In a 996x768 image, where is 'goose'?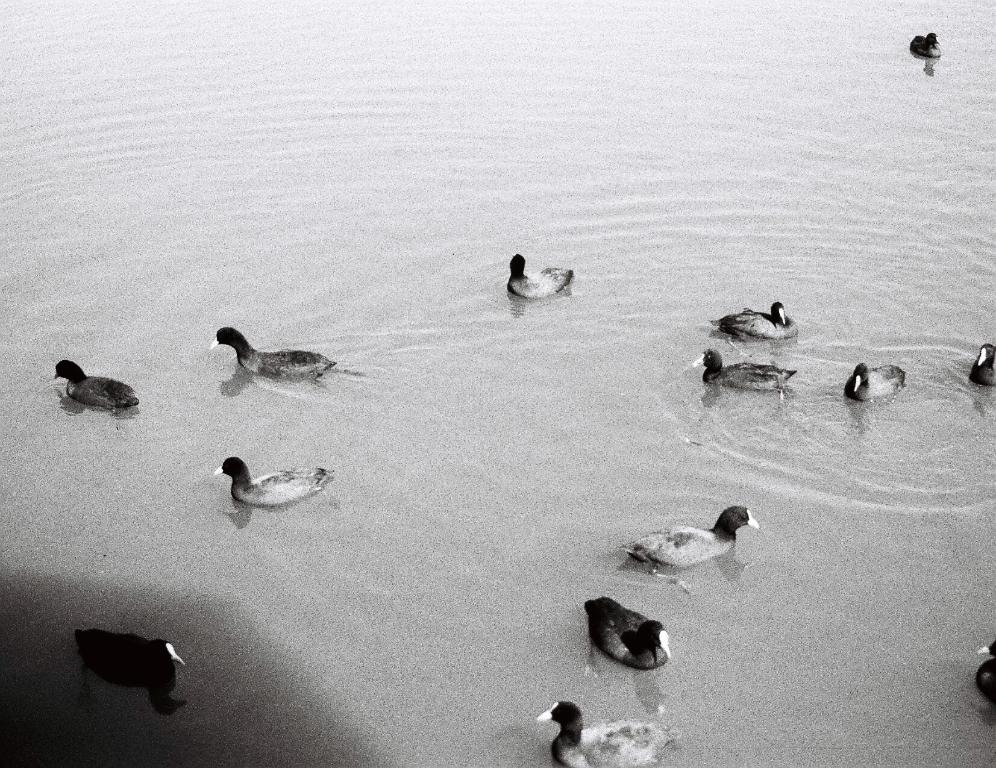
bbox=[907, 26, 944, 54].
